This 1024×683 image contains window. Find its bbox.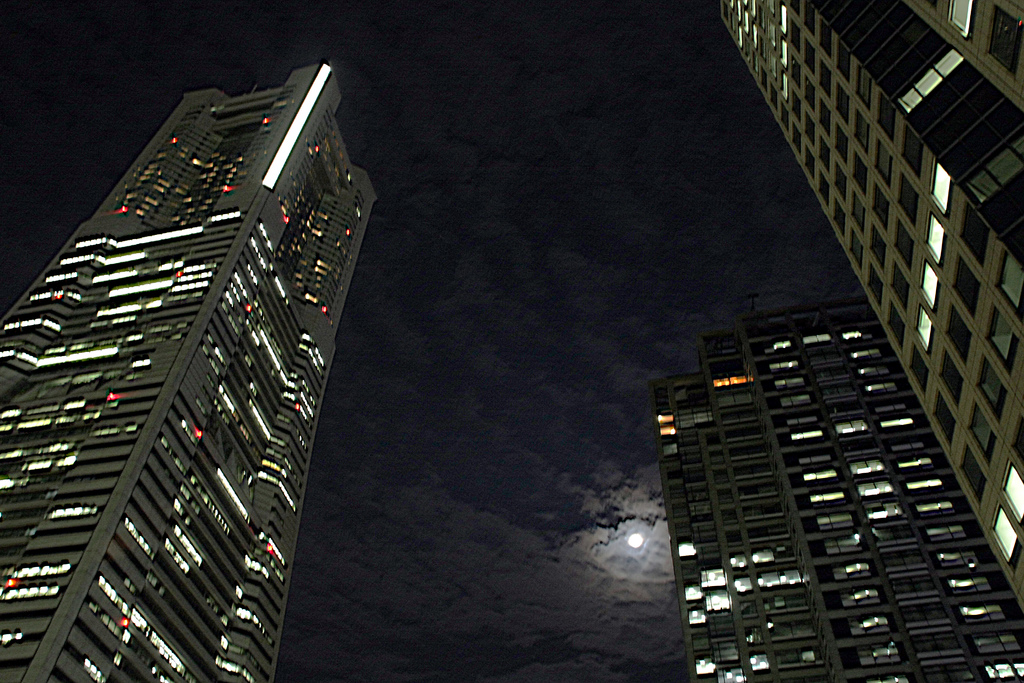
box=[988, 503, 1023, 568].
